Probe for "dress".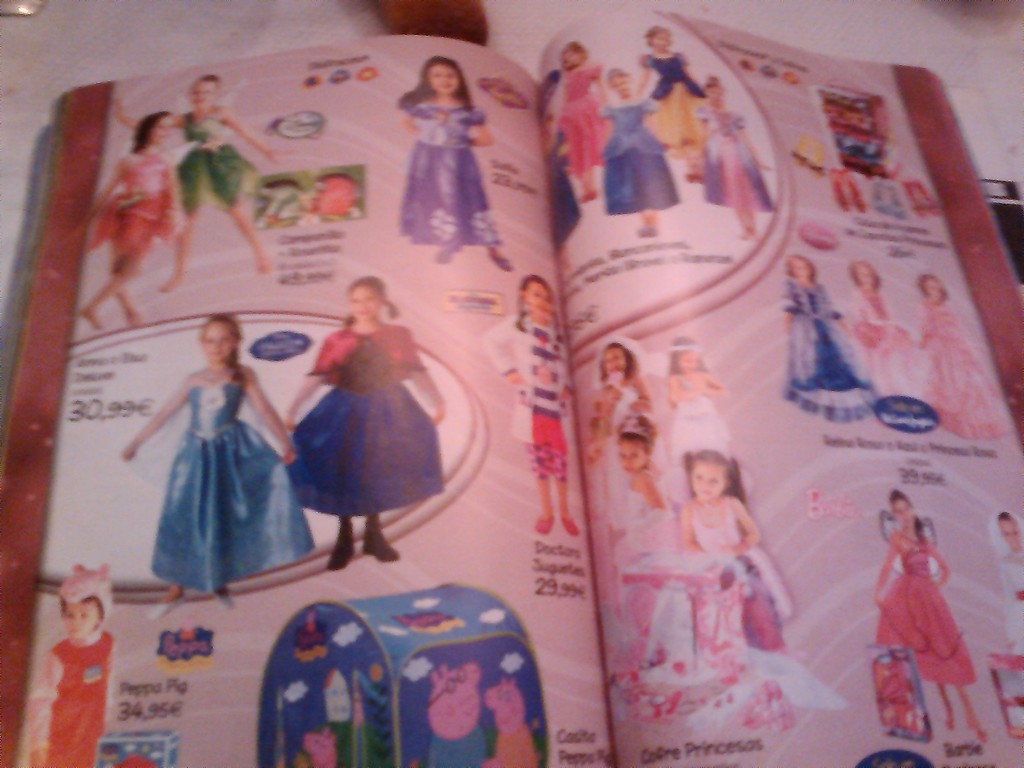
Probe result: region(875, 538, 977, 685).
